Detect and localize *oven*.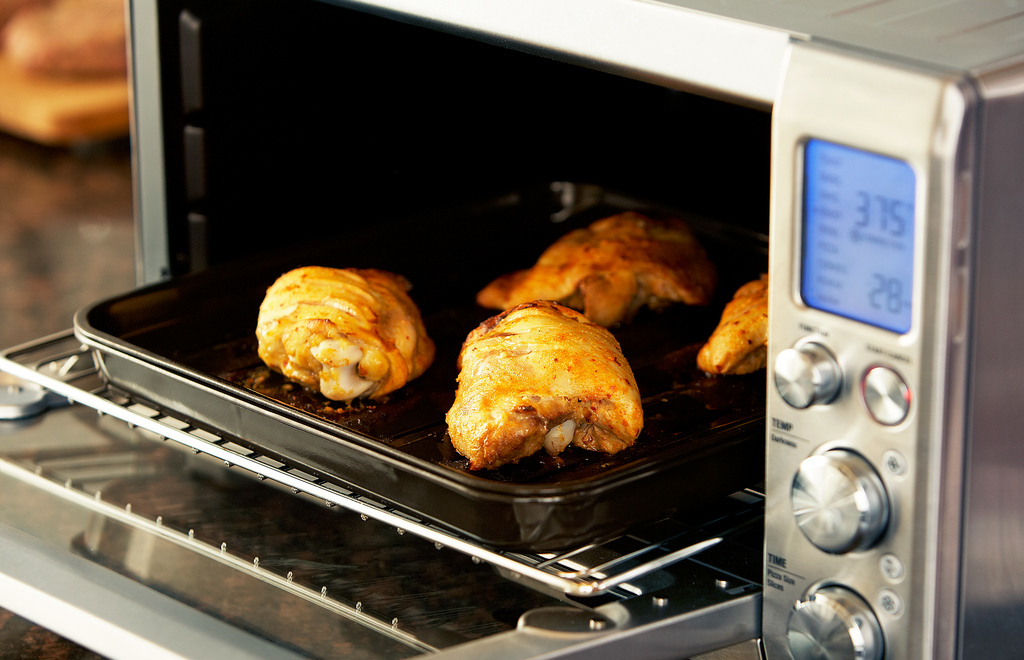
Localized at crop(0, 0, 1019, 659).
